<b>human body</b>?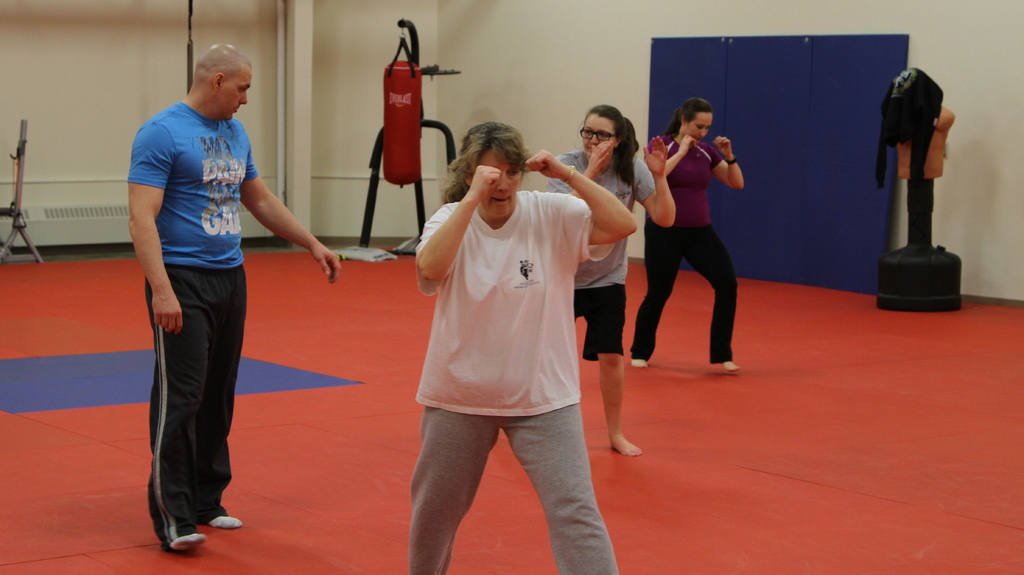
(x1=546, y1=138, x2=678, y2=457)
